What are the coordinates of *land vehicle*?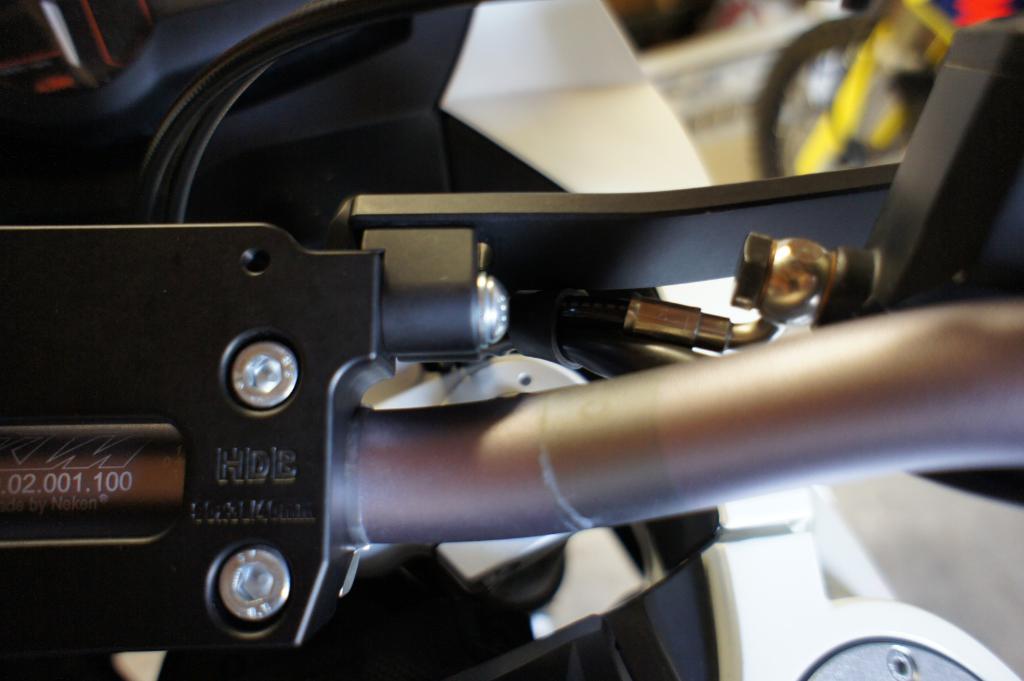
{"left": 2, "top": 0, "right": 1023, "bottom": 680}.
